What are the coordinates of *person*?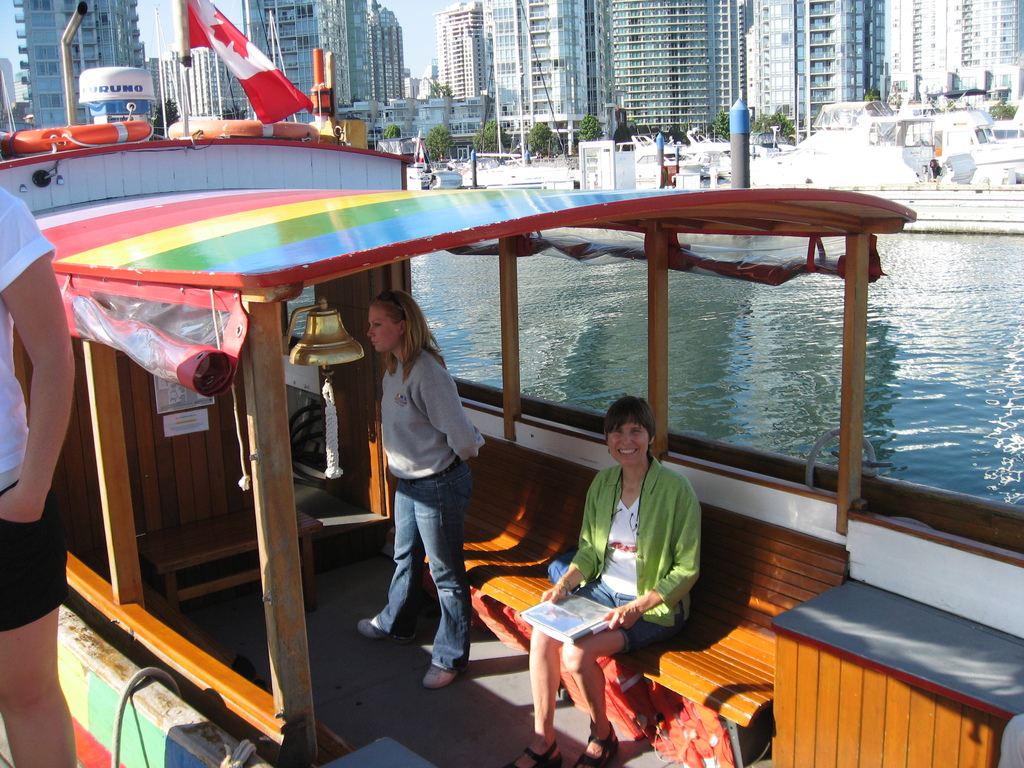
x1=0, y1=172, x2=81, y2=767.
